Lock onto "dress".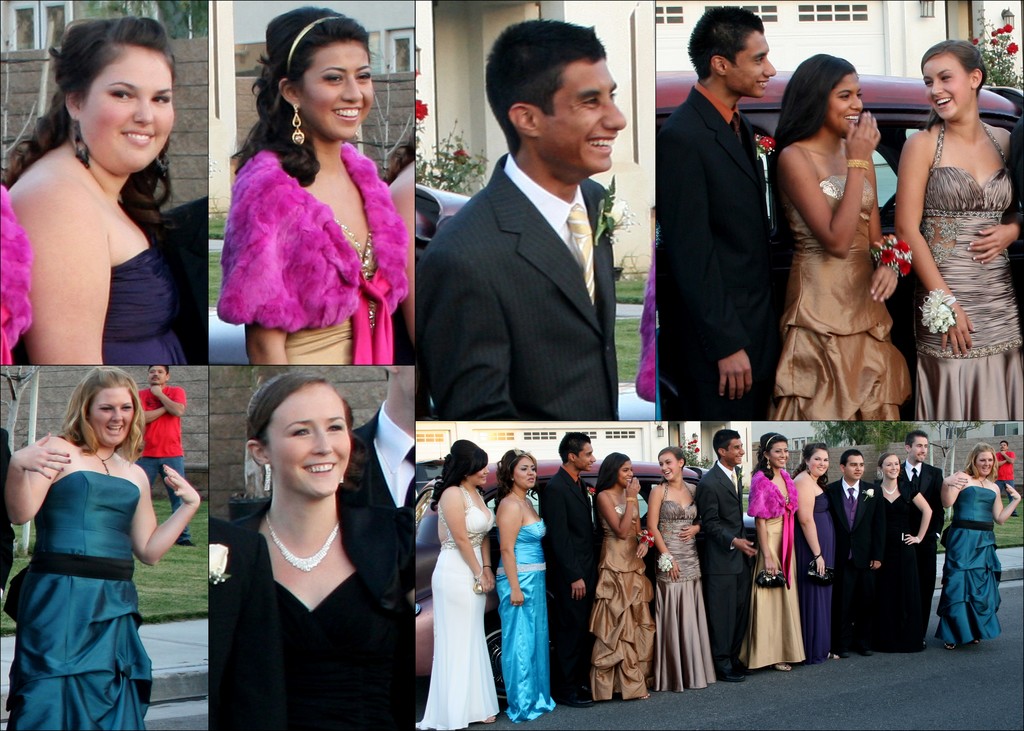
Locked: locate(413, 486, 499, 730).
